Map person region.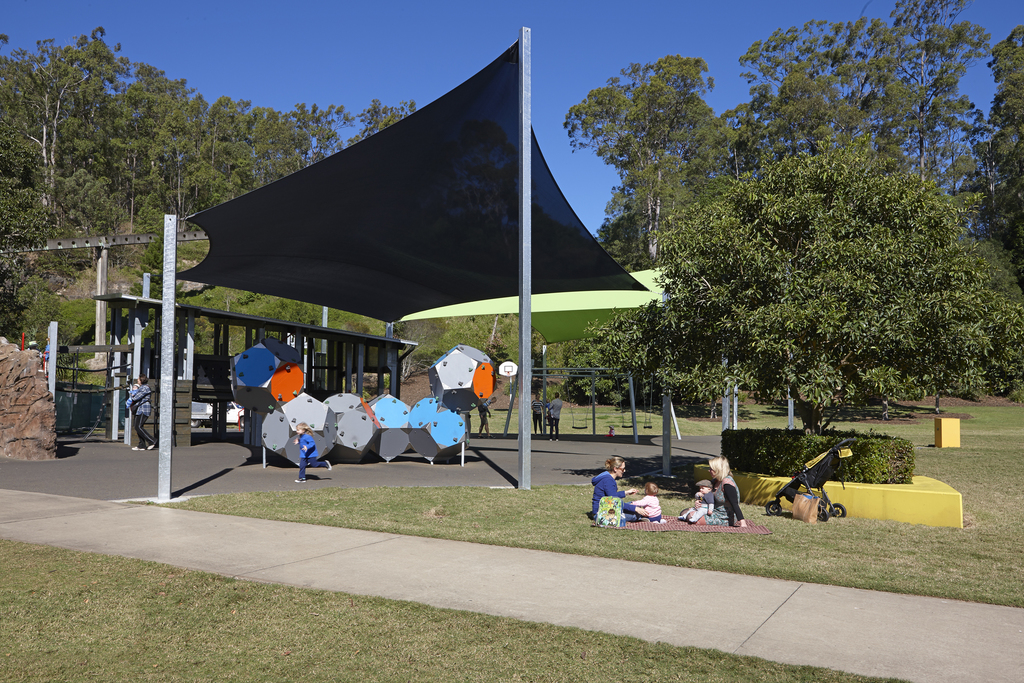
Mapped to bbox=(290, 421, 332, 482).
